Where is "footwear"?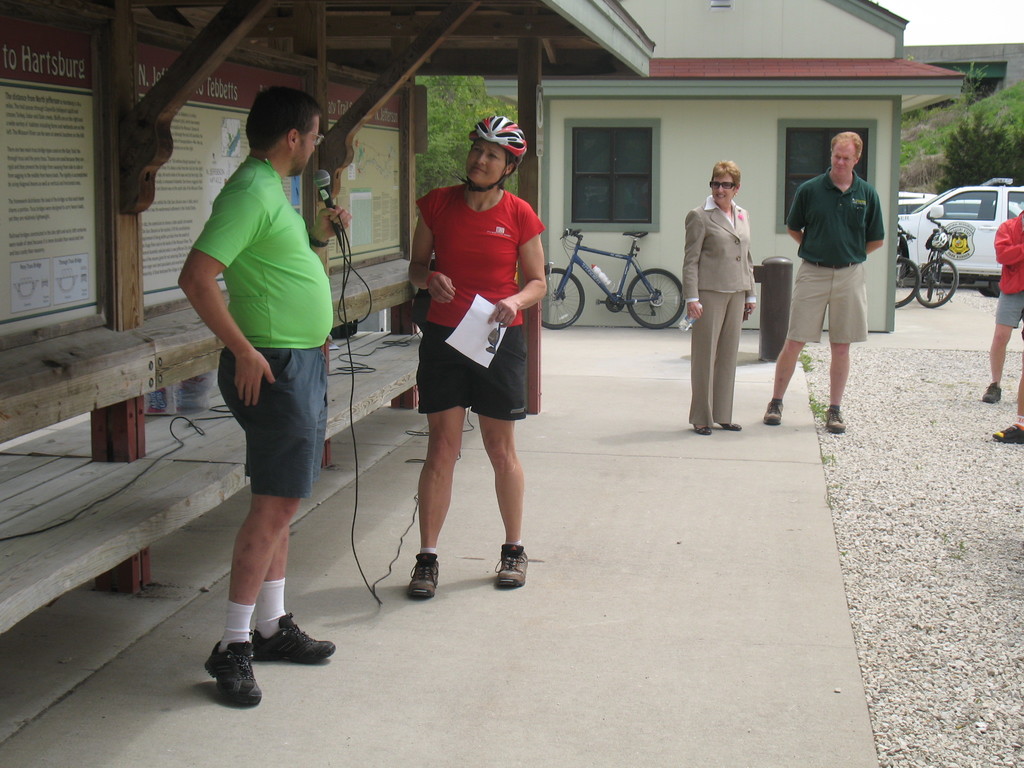
205:635:266:706.
